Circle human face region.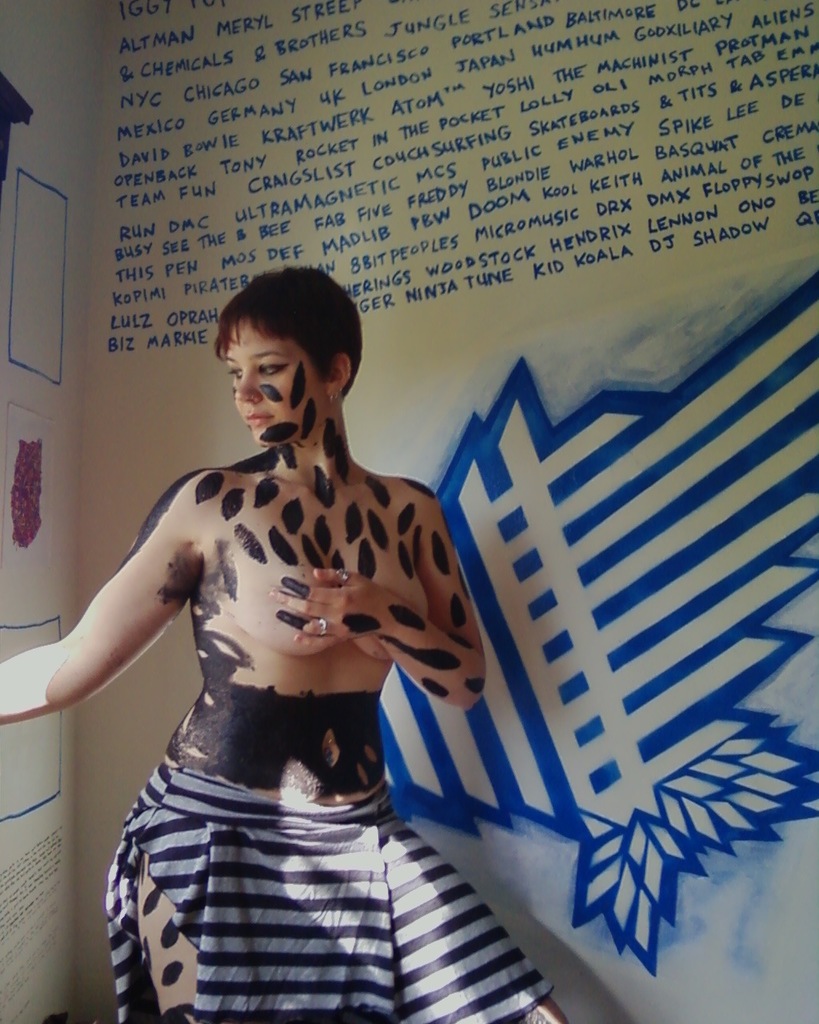
Region: [231, 322, 324, 443].
